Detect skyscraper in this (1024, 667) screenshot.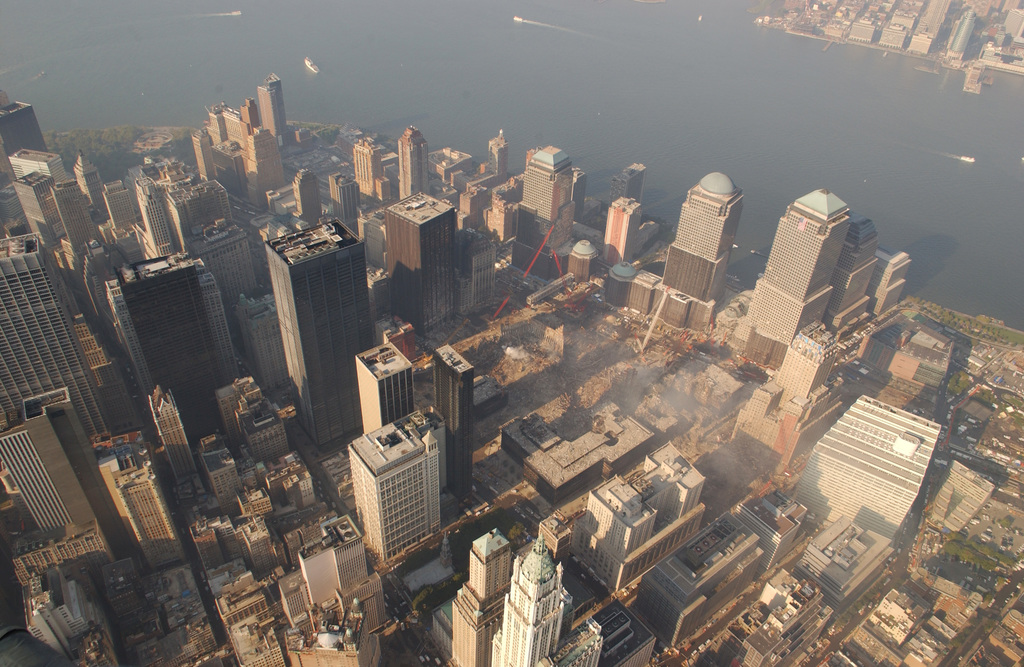
Detection: crop(70, 322, 138, 447).
